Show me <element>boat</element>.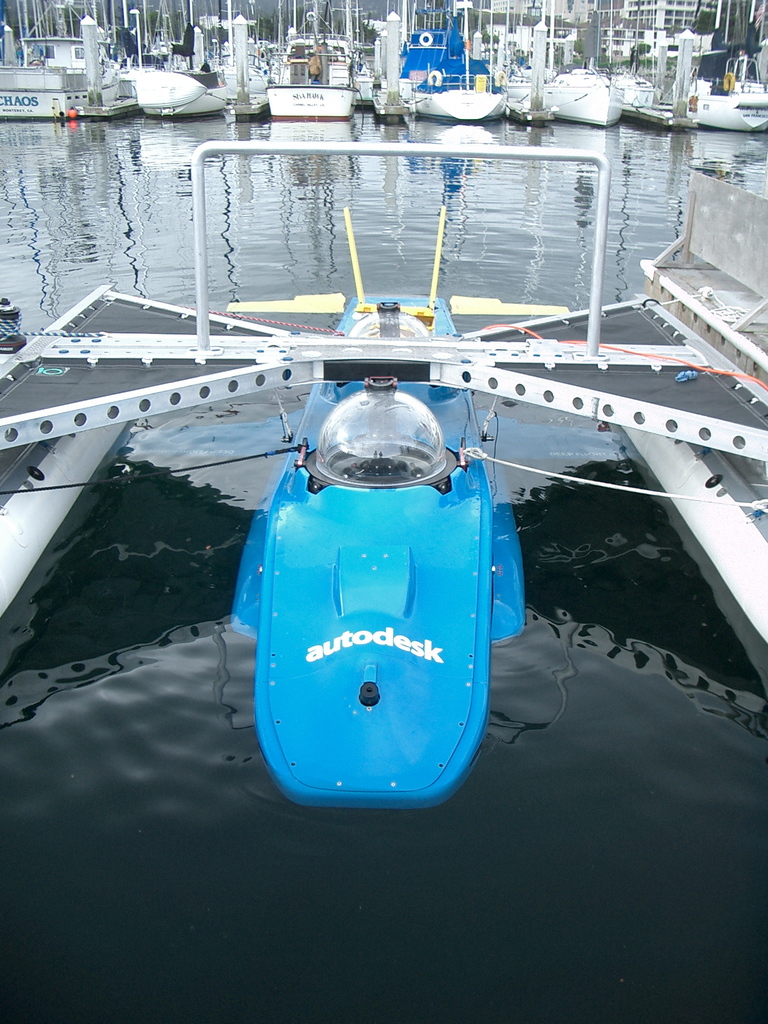
<element>boat</element> is here: BBox(255, 355, 527, 826).
